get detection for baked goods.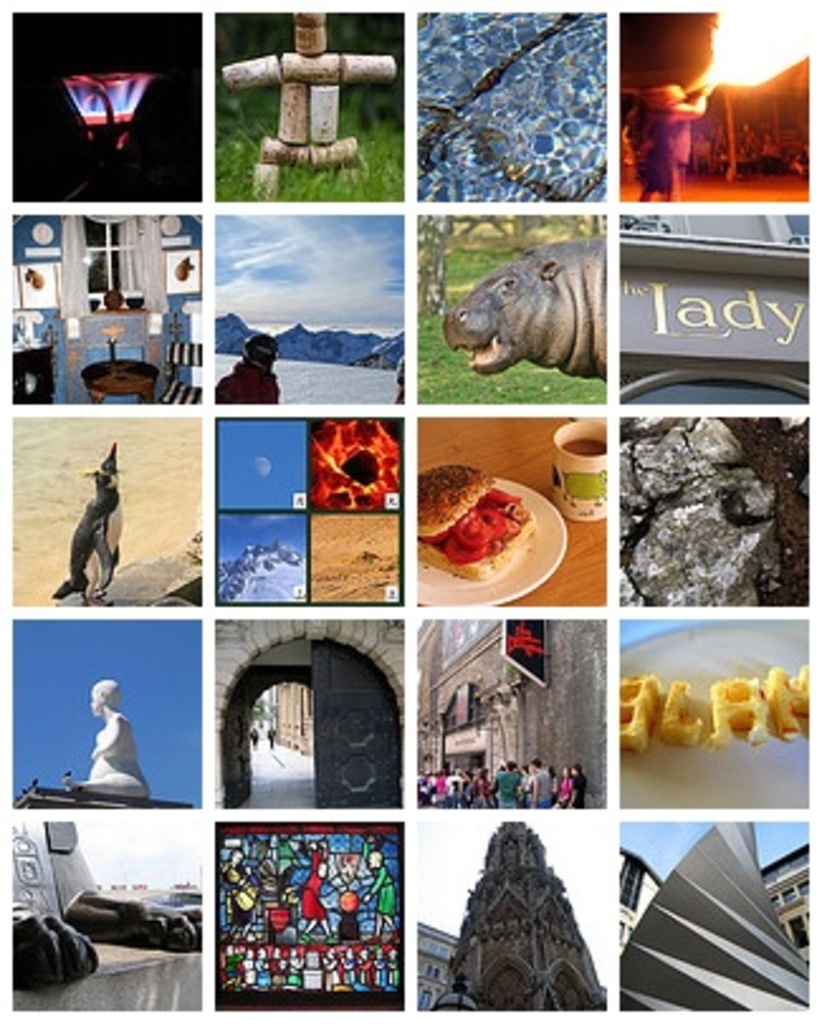
Detection: l=761, t=662, r=812, b=741.
